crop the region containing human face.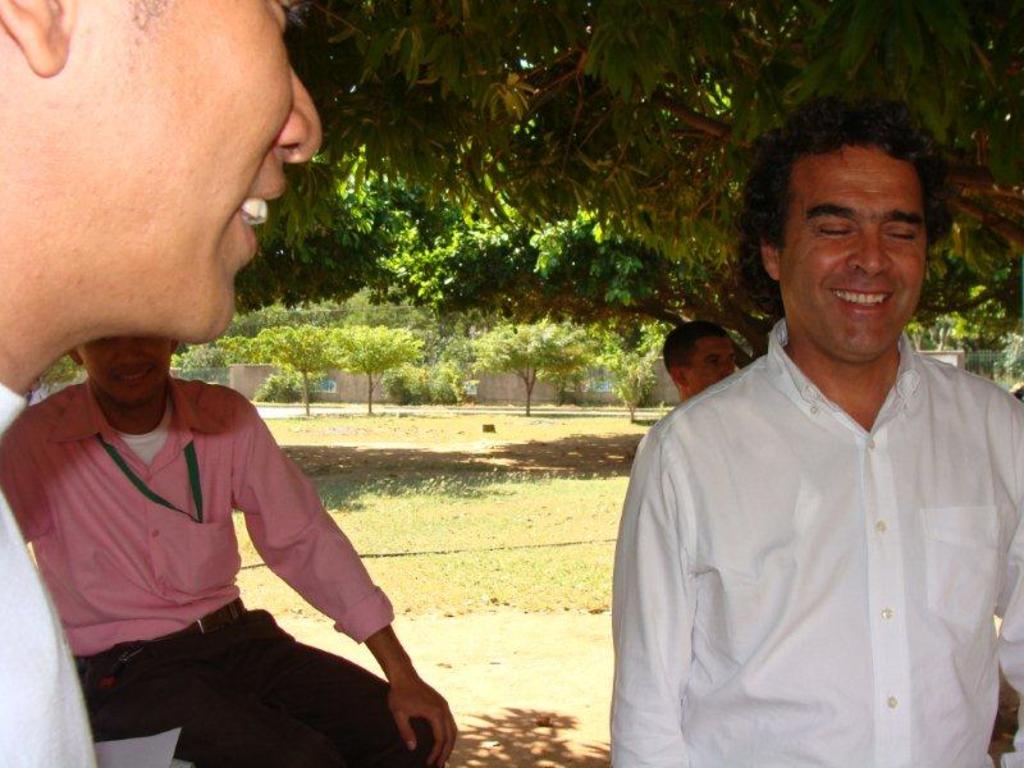
Crop region: {"left": 67, "top": 0, "right": 324, "bottom": 344}.
